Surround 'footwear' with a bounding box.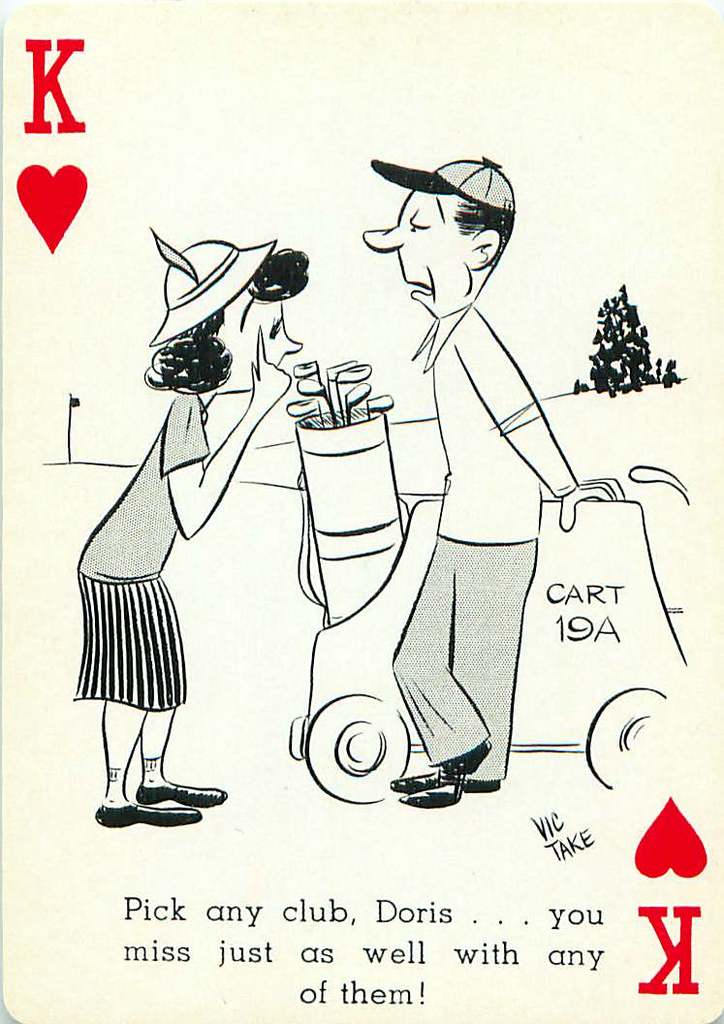
[131, 779, 225, 809].
